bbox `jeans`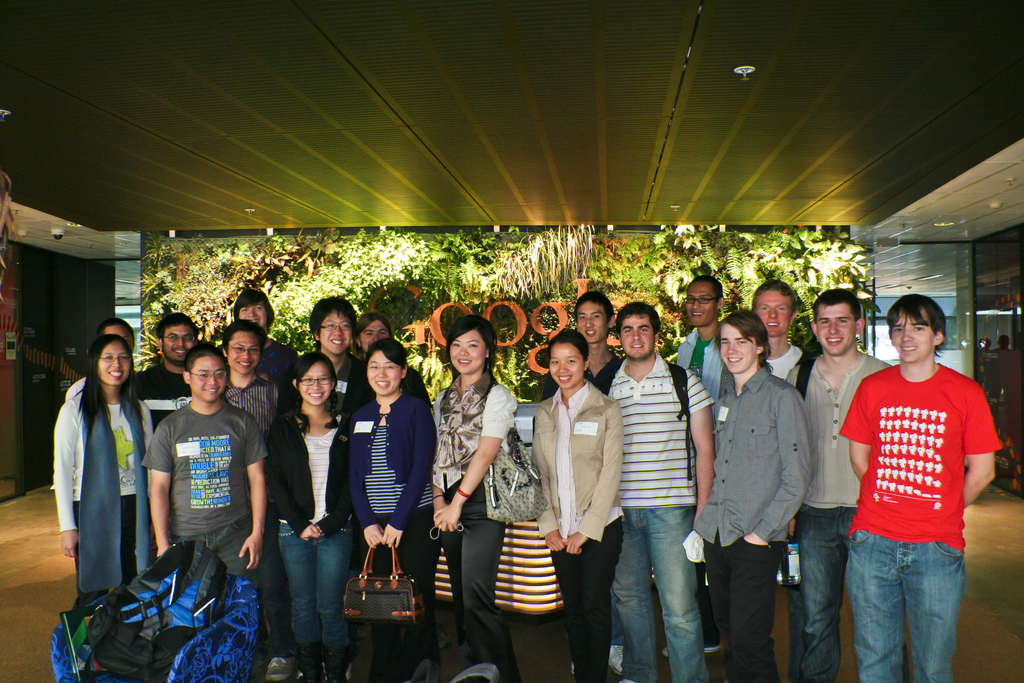
x1=173, y1=516, x2=253, y2=607
